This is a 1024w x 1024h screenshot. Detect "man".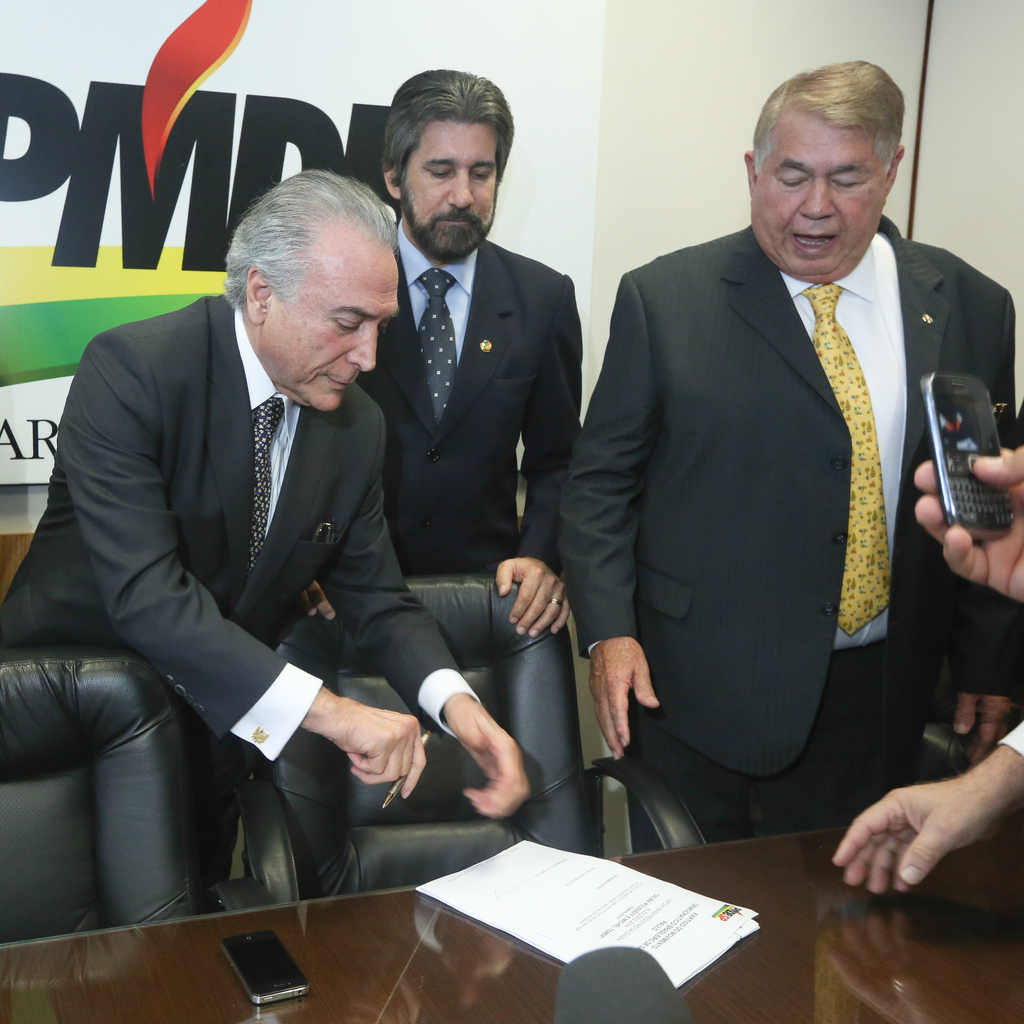
(left=351, top=67, right=587, bottom=652).
